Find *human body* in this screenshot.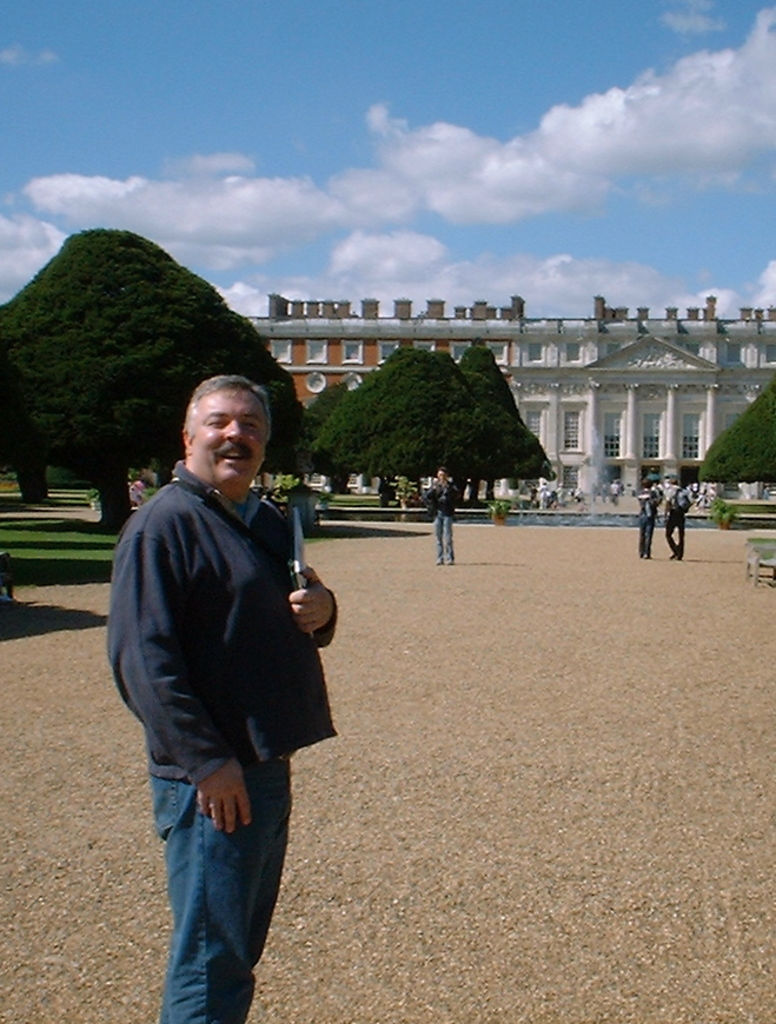
The bounding box for *human body* is region(637, 497, 656, 561).
